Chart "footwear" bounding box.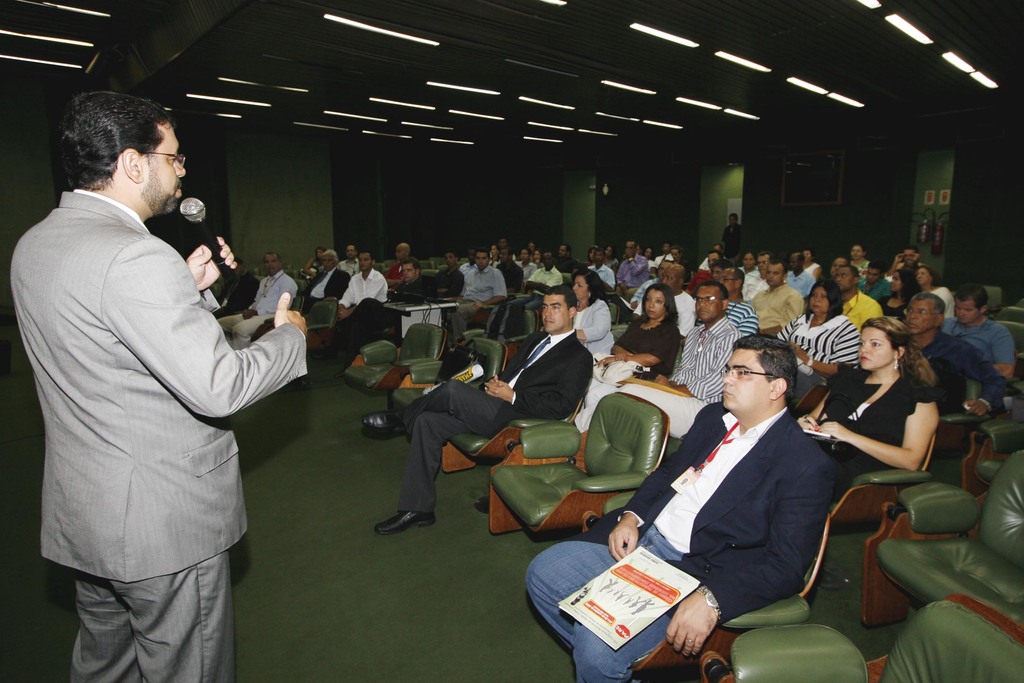
Charted: <region>364, 406, 408, 434</region>.
